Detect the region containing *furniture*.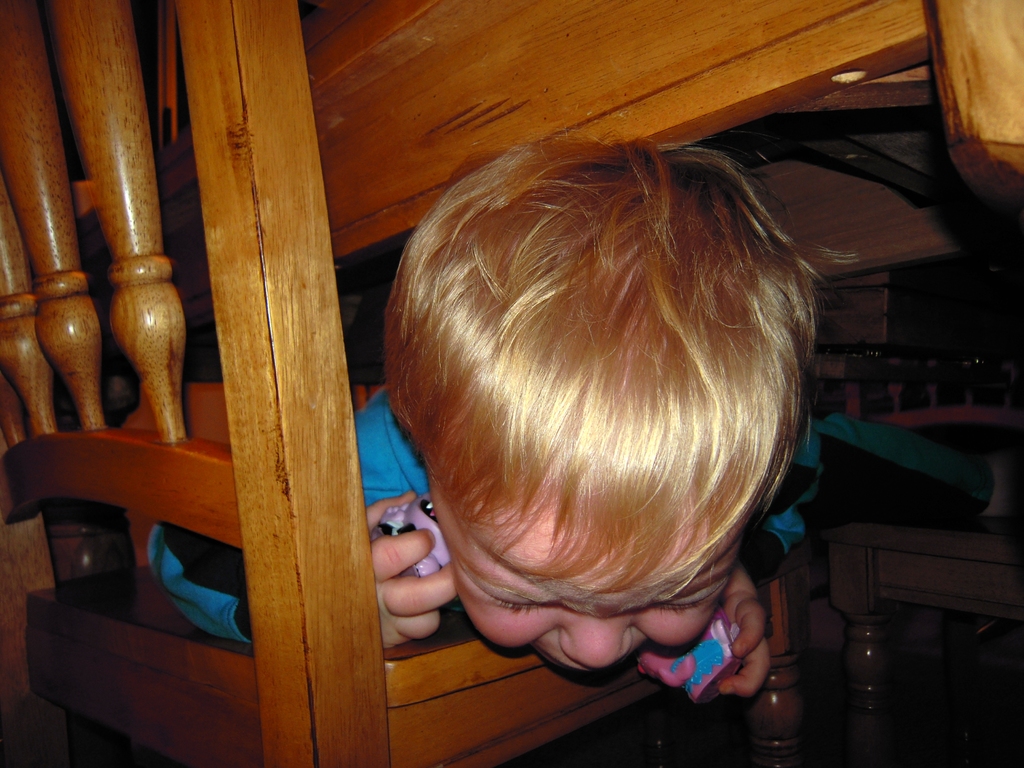
box(0, 0, 815, 767).
